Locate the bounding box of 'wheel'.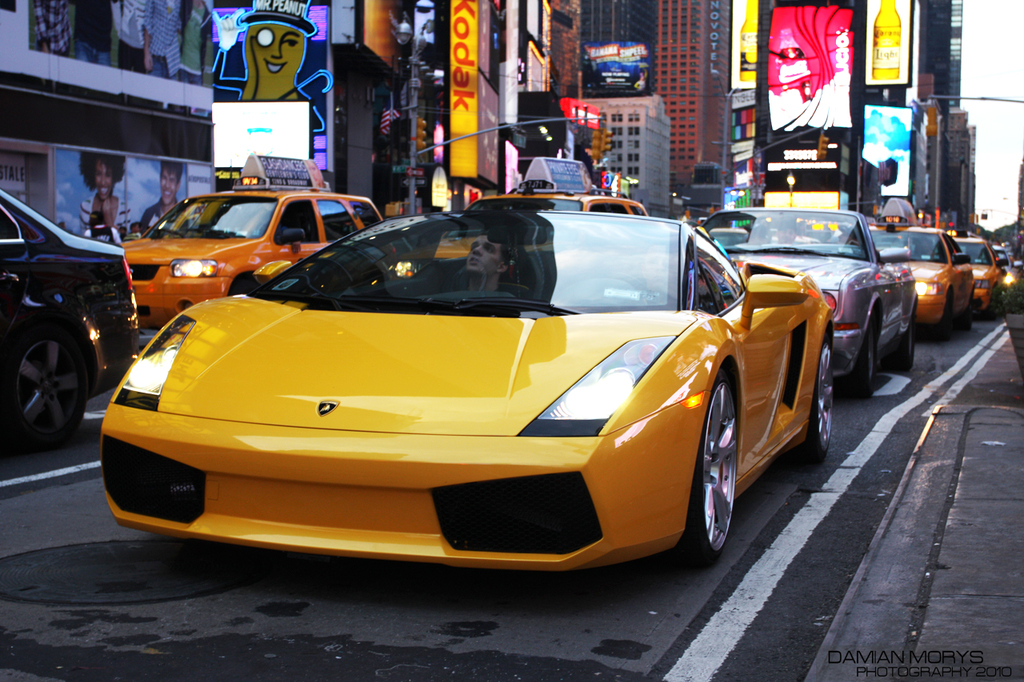
Bounding box: [left=544, top=269, right=646, bottom=309].
